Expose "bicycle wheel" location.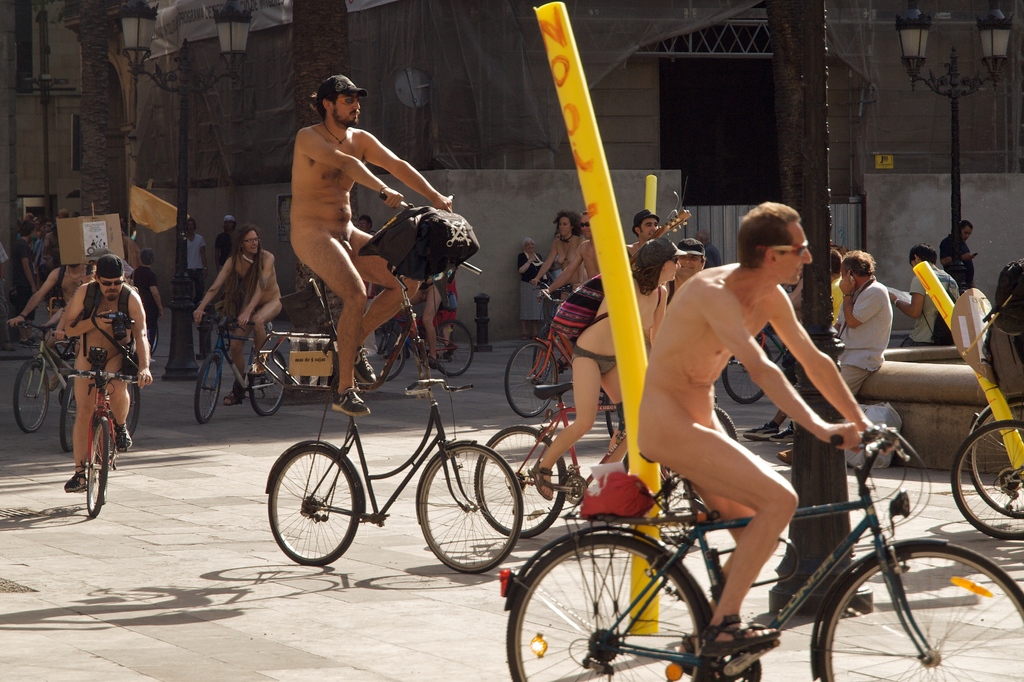
Exposed at BBox(947, 422, 1023, 540).
